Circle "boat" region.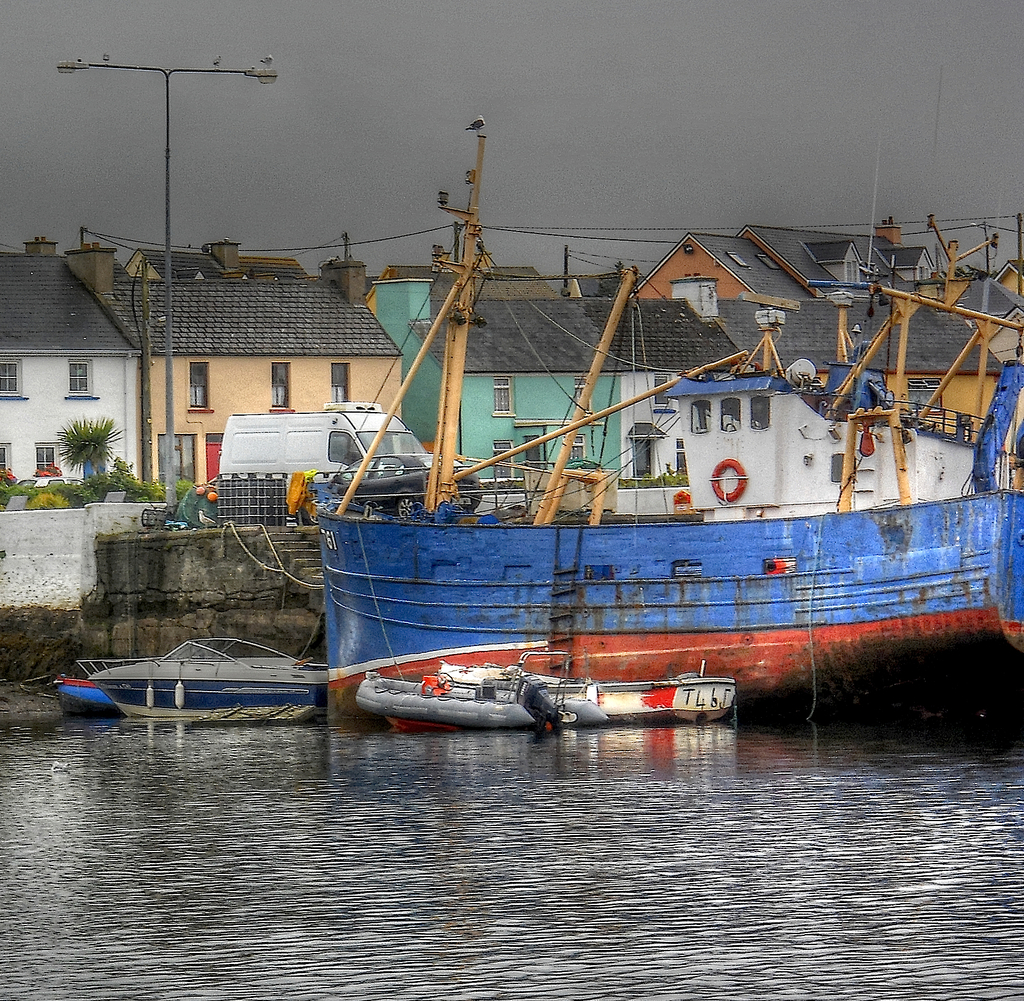
Region: 212/122/1023/730.
